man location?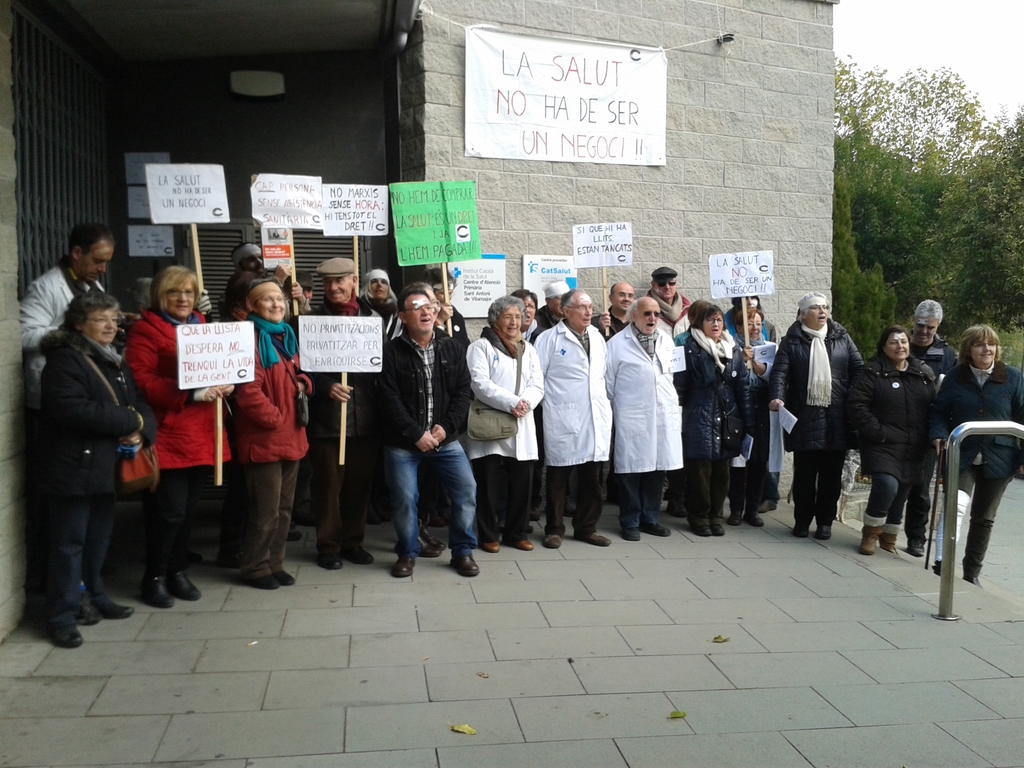
box(769, 297, 863, 536)
